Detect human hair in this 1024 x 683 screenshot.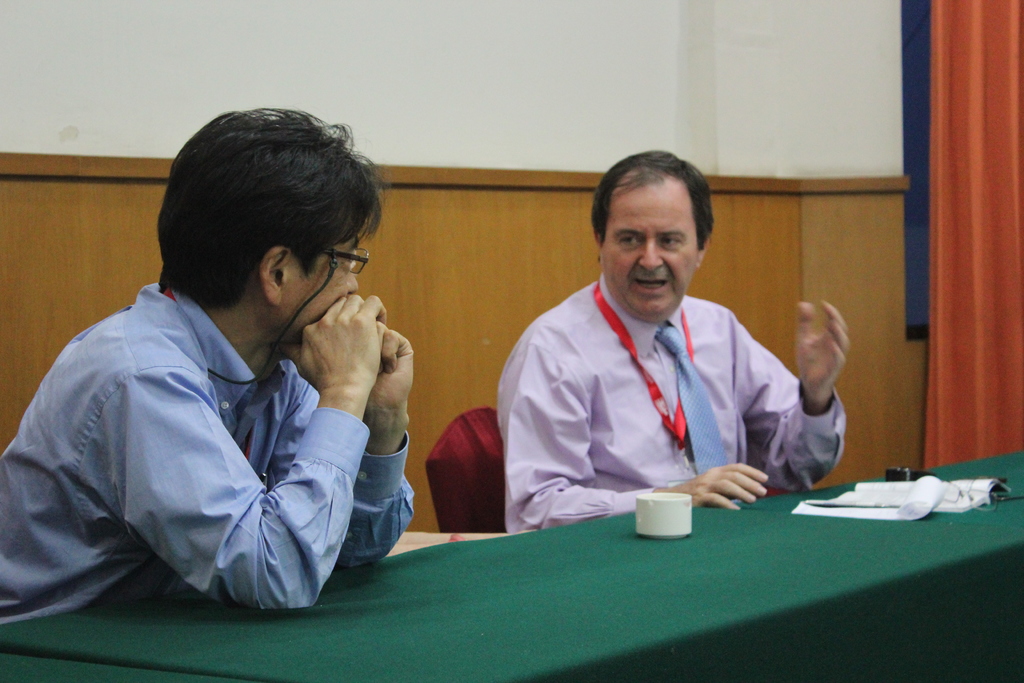
Detection: 159 103 391 325.
